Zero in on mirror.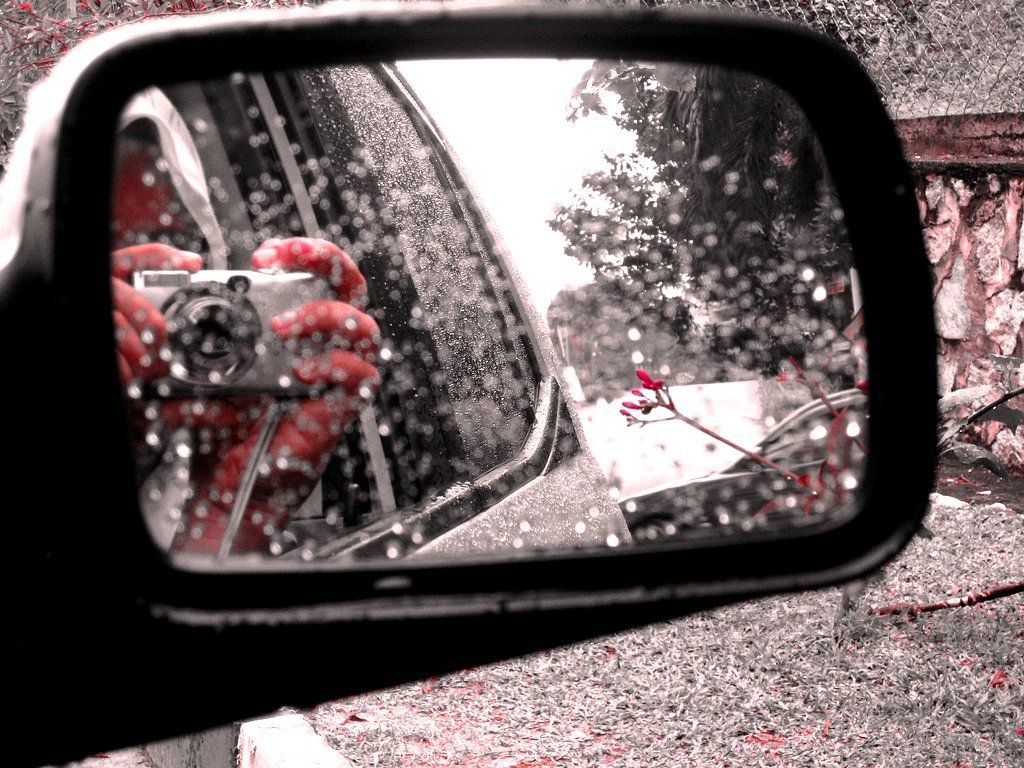
Zeroed in: <box>104,59,872,566</box>.
